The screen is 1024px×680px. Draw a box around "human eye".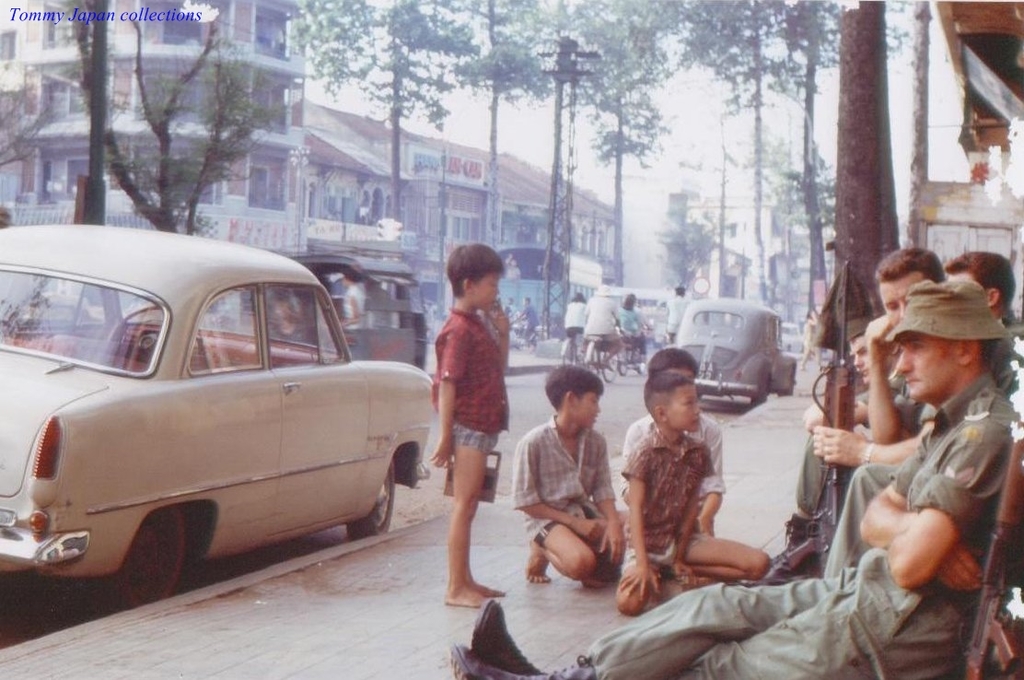
left=861, top=348, right=867, bottom=358.
